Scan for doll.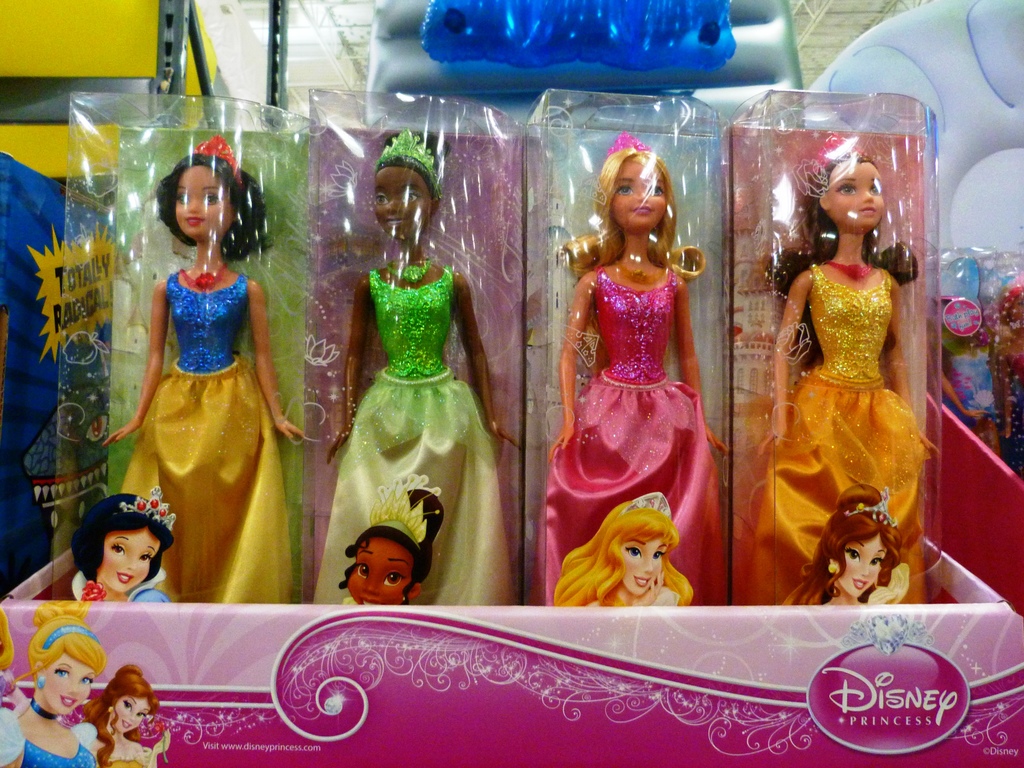
Scan result: [left=554, top=497, right=705, bottom=621].
